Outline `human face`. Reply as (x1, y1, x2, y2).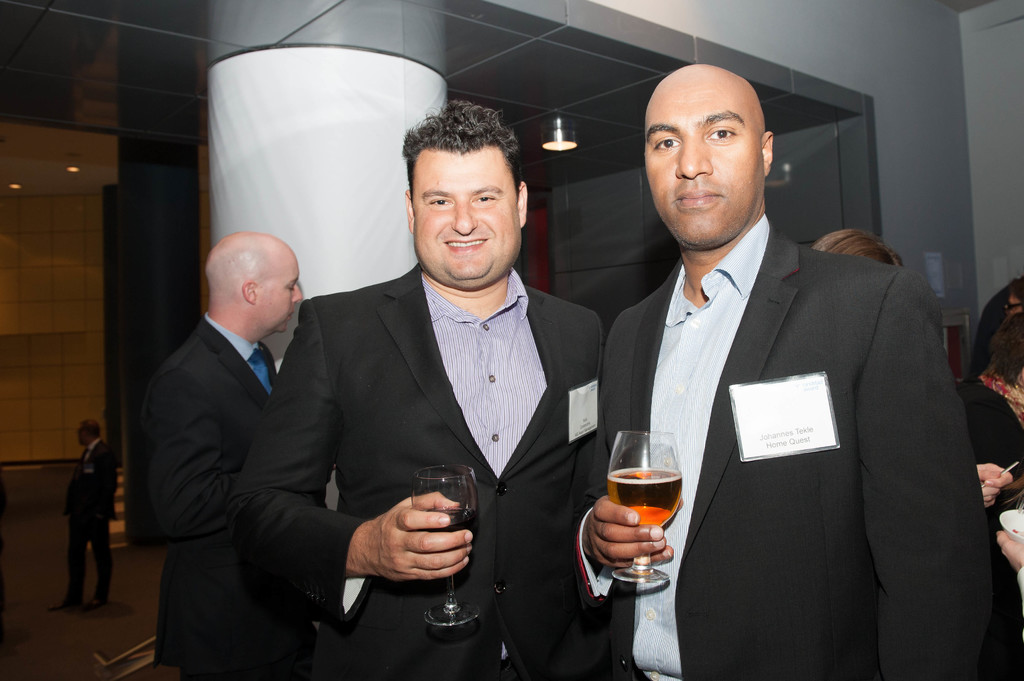
(1011, 294, 1023, 316).
